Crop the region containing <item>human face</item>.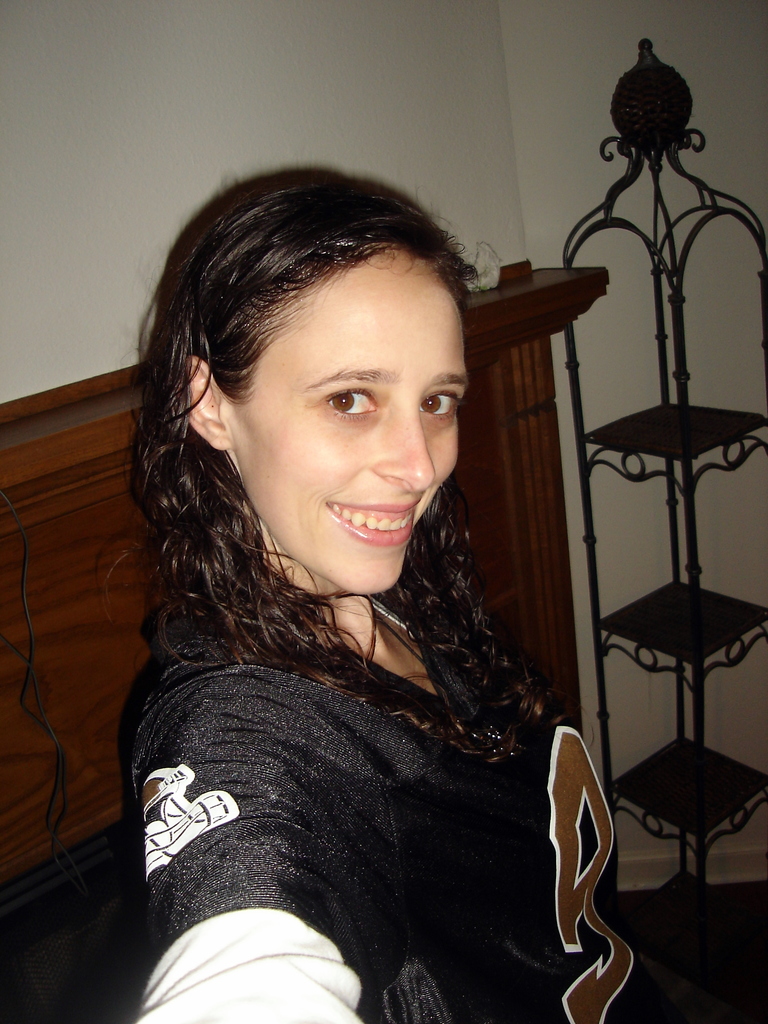
Crop region: [x1=237, y1=243, x2=479, y2=598].
